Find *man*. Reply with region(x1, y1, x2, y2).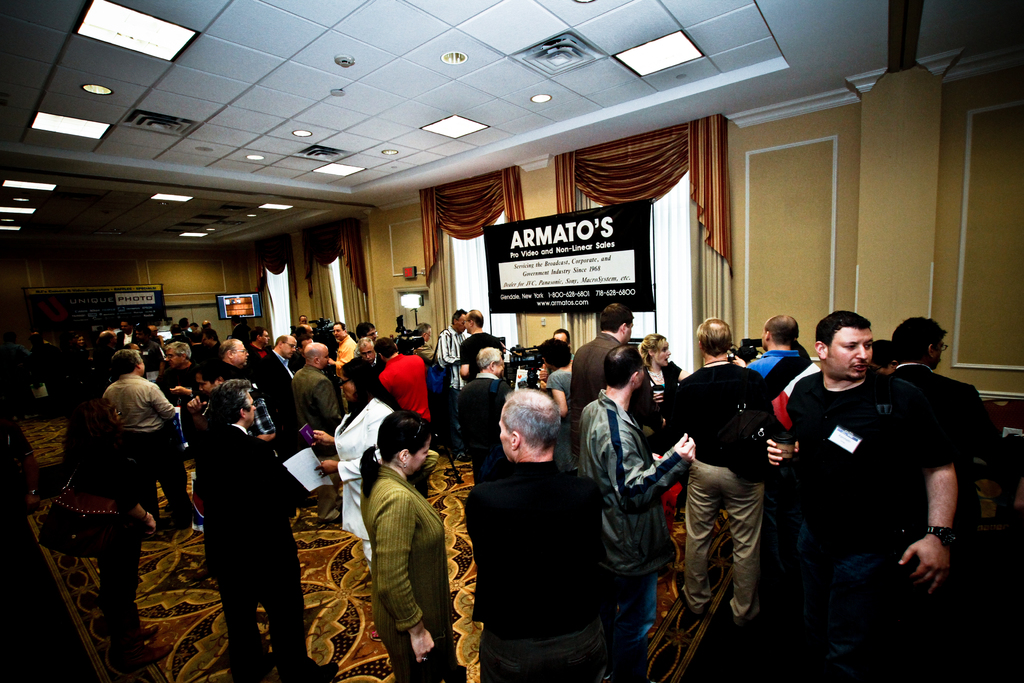
region(300, 314, 308, 324).
